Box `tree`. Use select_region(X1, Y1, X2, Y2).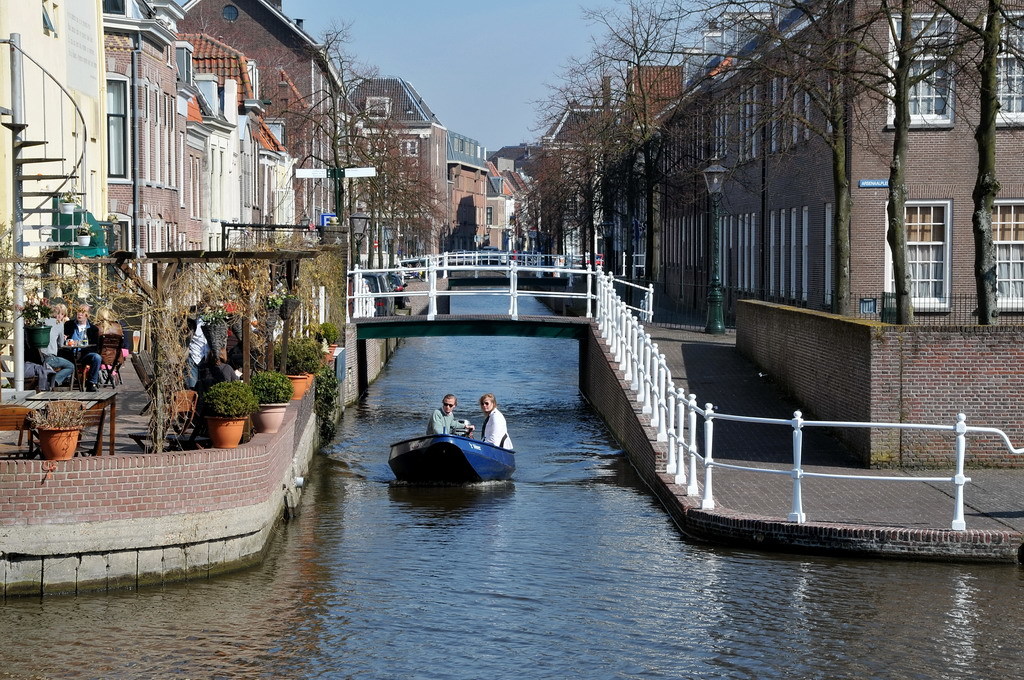
select_region(934, 0, 1023, 329).
